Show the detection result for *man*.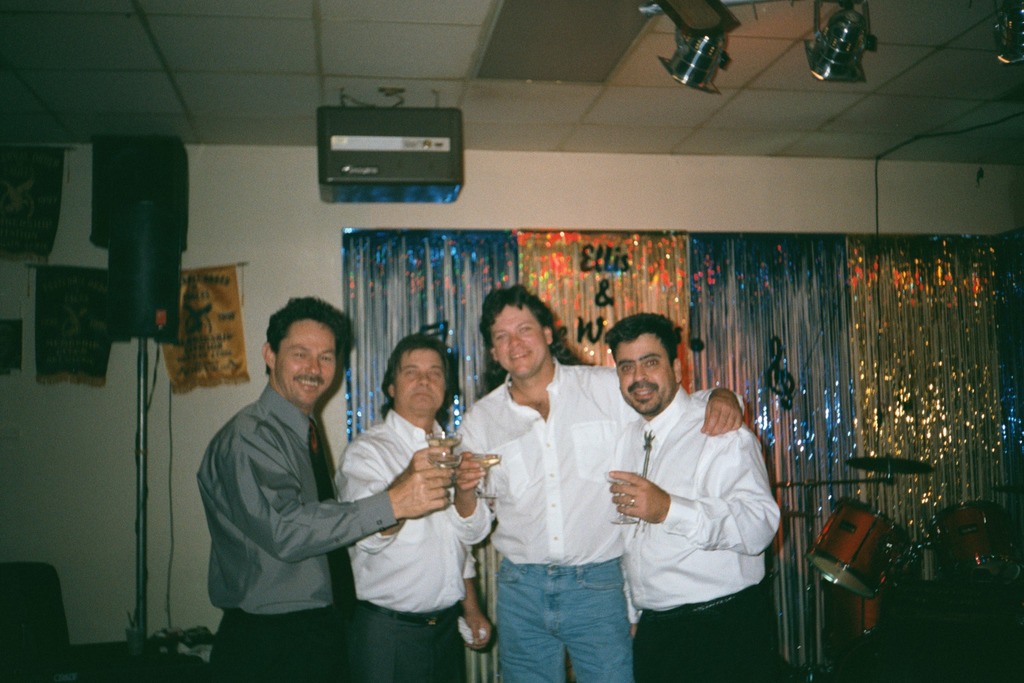
(x1=191, y1=295, x2=453, y2=682).
